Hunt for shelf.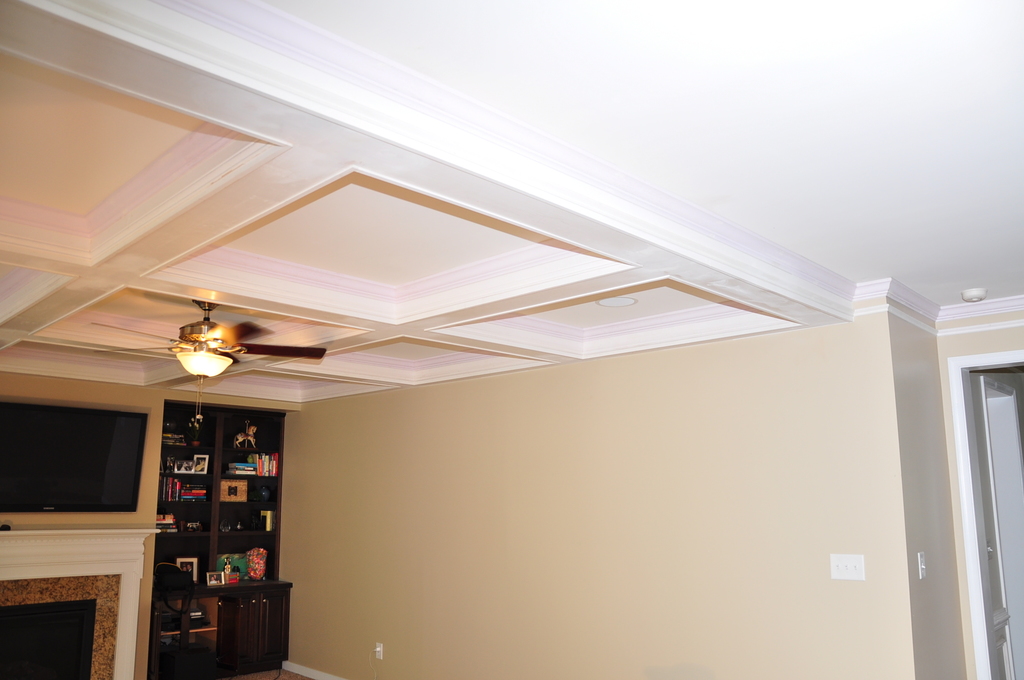
Hunted down at (x1=155, y1=400, x2=290, y2=679).
